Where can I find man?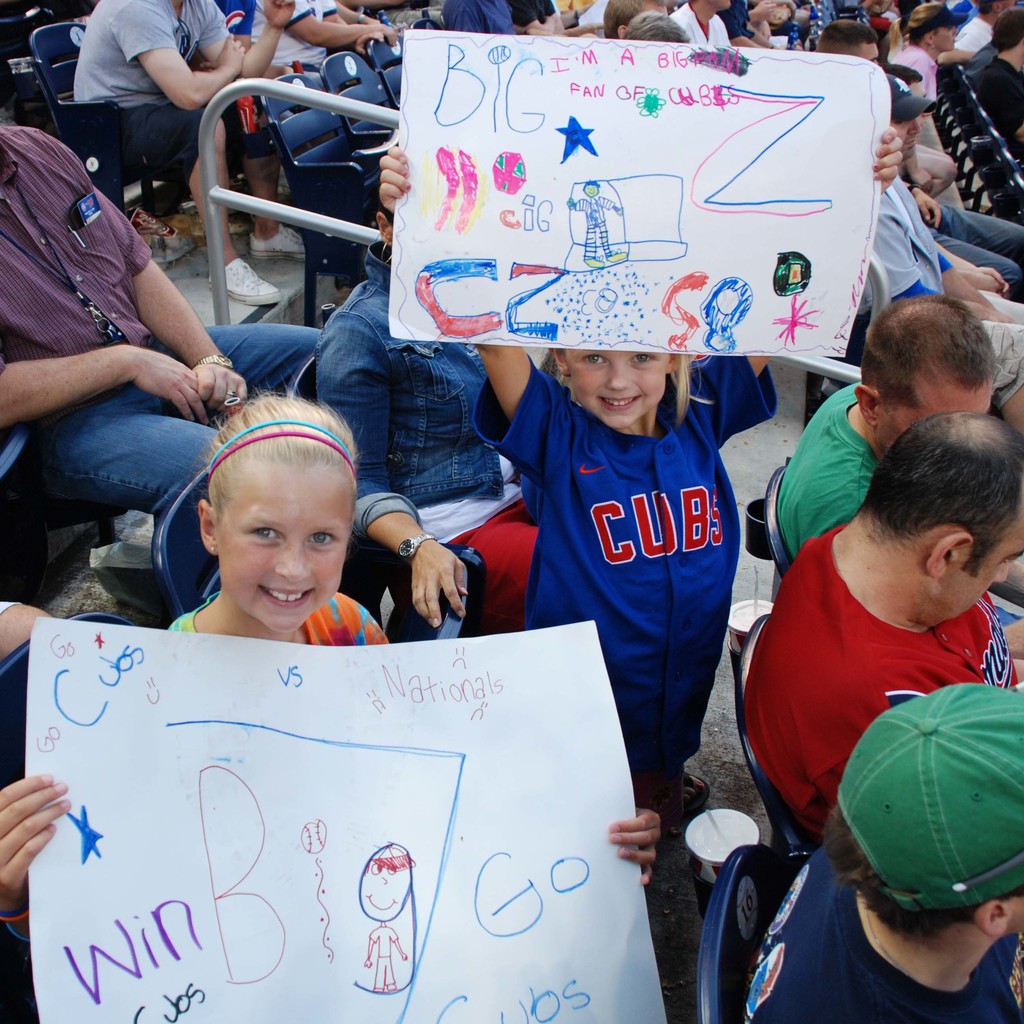
You can find it at select_region(774, 293, 998, 545).
